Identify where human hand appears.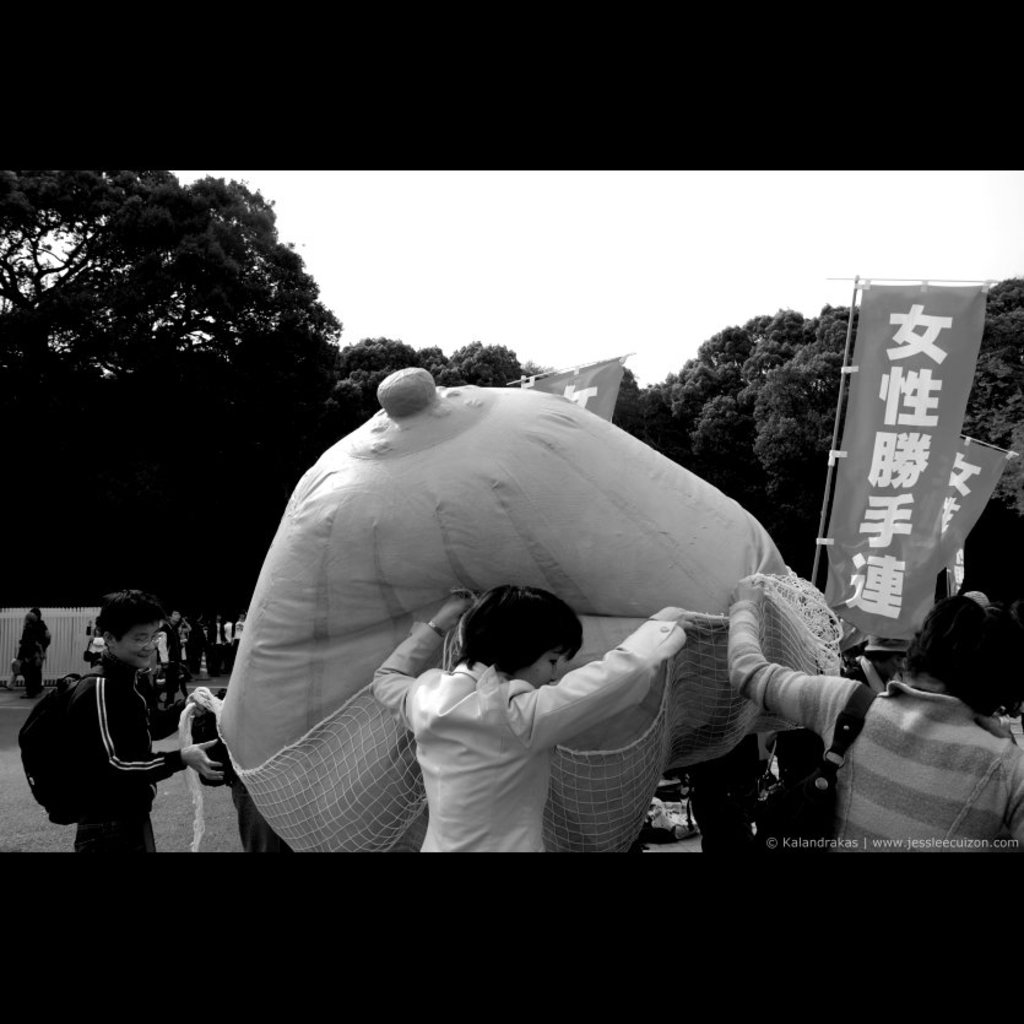
Appears at <box>428,596,476,635</box>.
